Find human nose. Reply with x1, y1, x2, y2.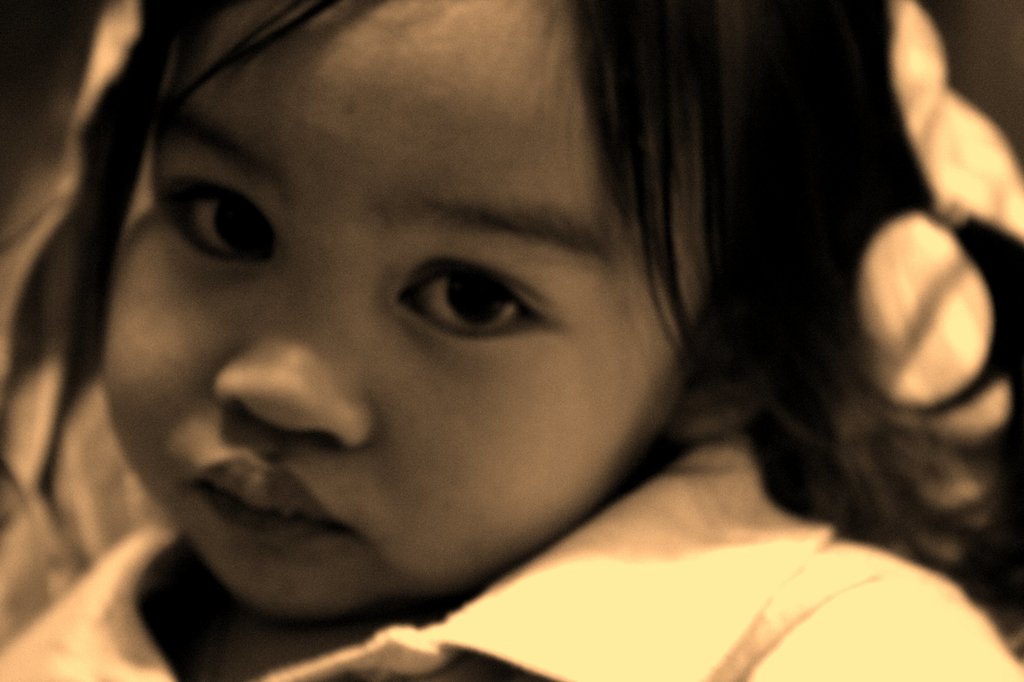
213, 257, 374, 445.
